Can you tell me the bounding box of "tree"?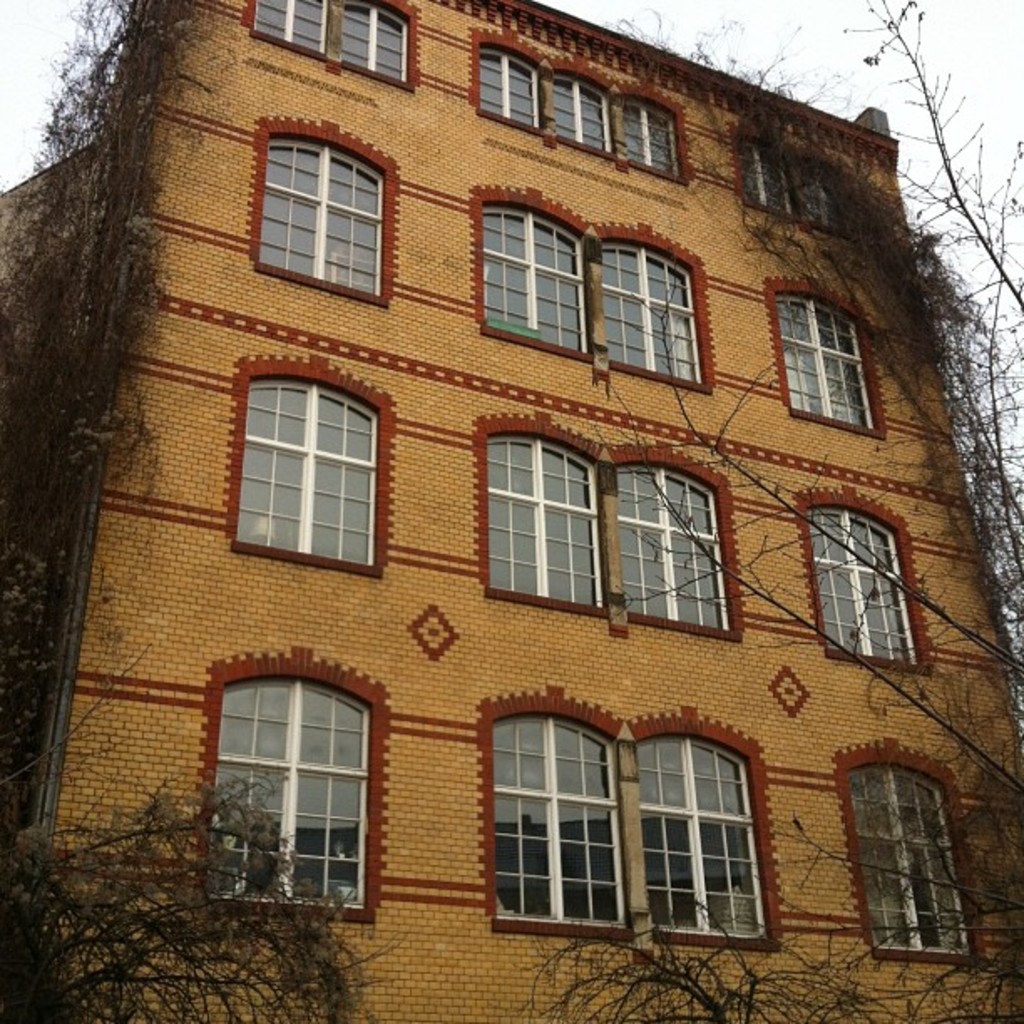
locate(0, 760, 415, 1022).
